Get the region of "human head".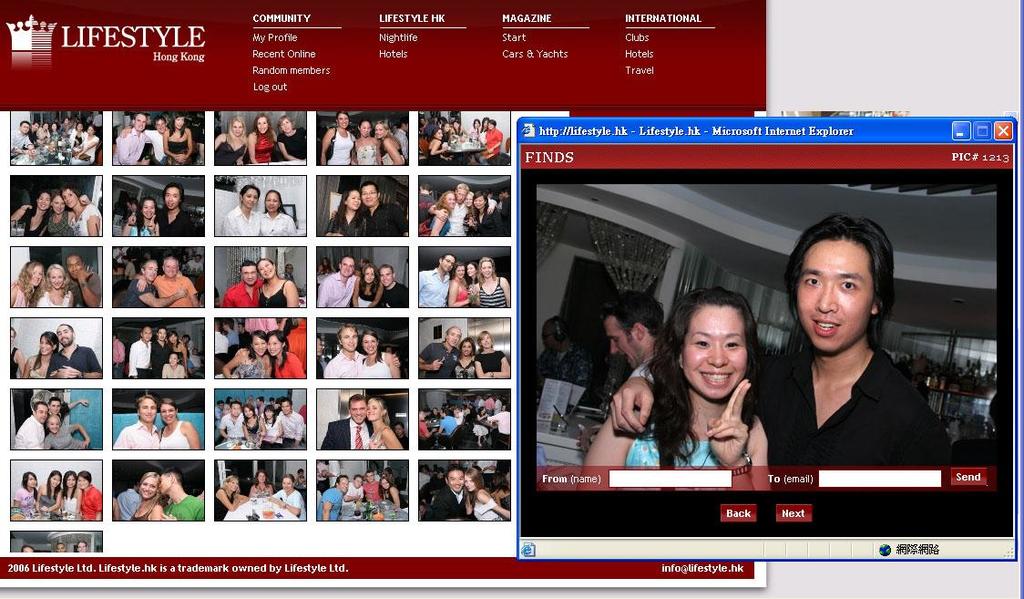
<bbox>671, 289, 773, 402</bbox>.
